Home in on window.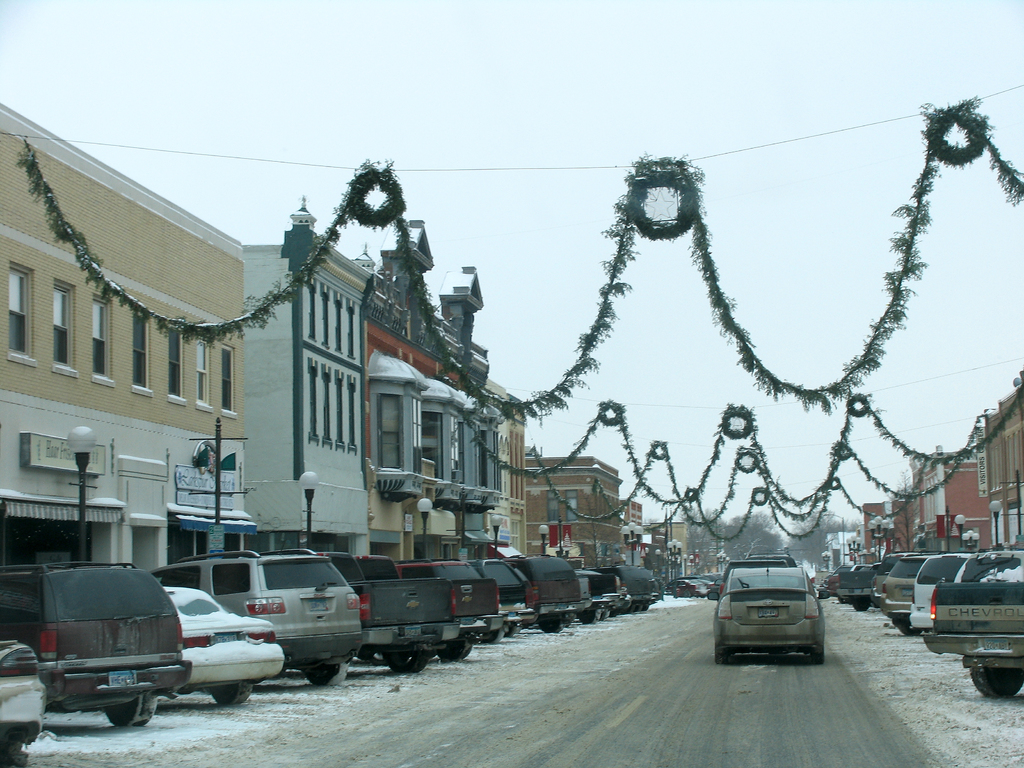
Homed in at select_region(54, 283, 72, 365).
